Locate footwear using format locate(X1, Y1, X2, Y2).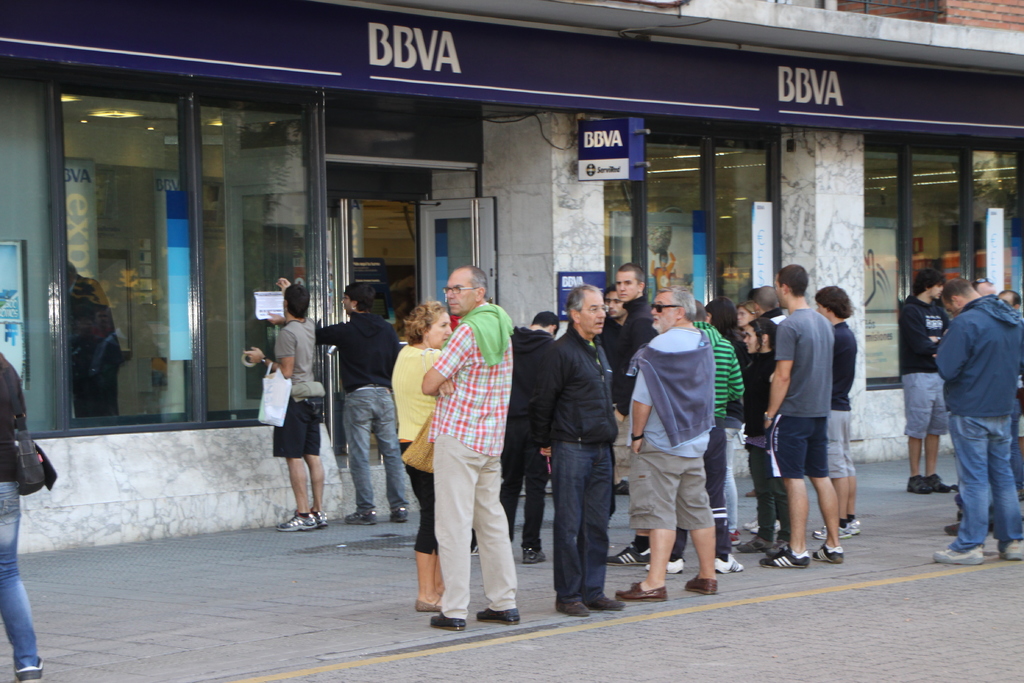
locate(433, 618, 463, 630).
